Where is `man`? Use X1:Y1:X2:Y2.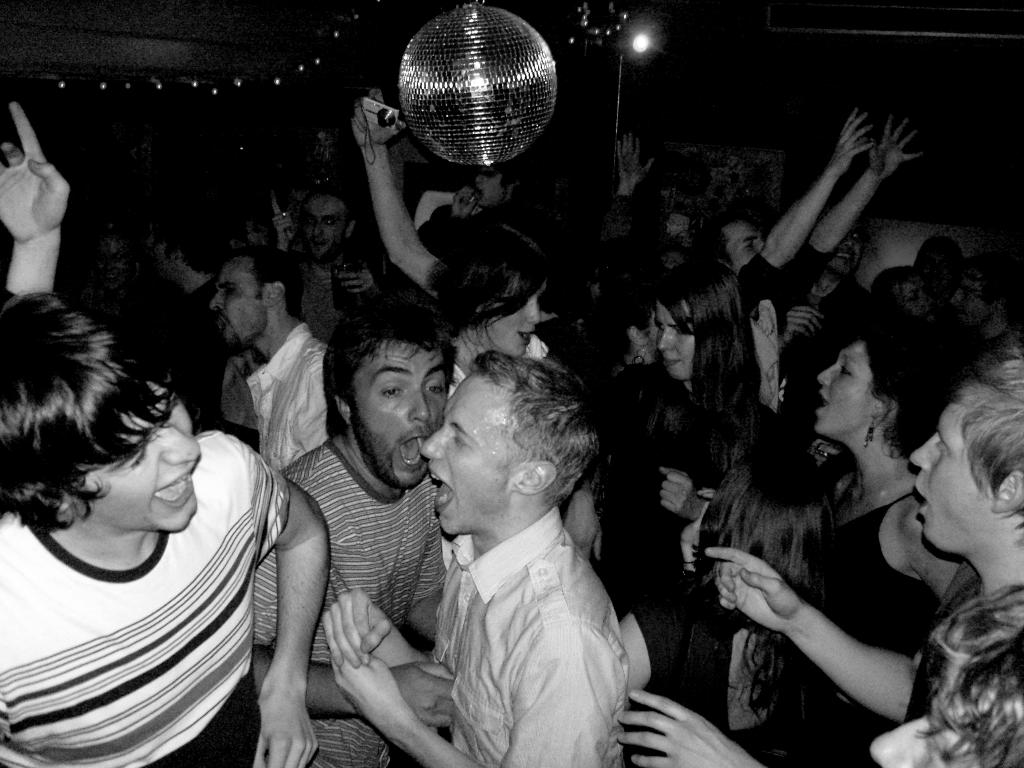
709:104:927:416.
